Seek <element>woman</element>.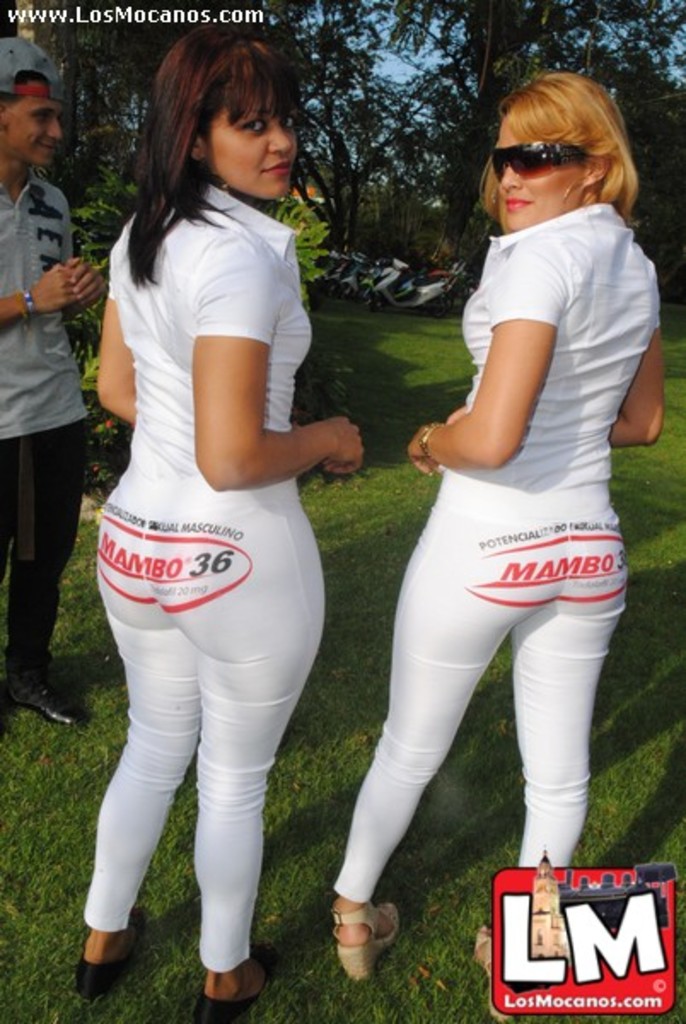
(326,72,667,1022).
